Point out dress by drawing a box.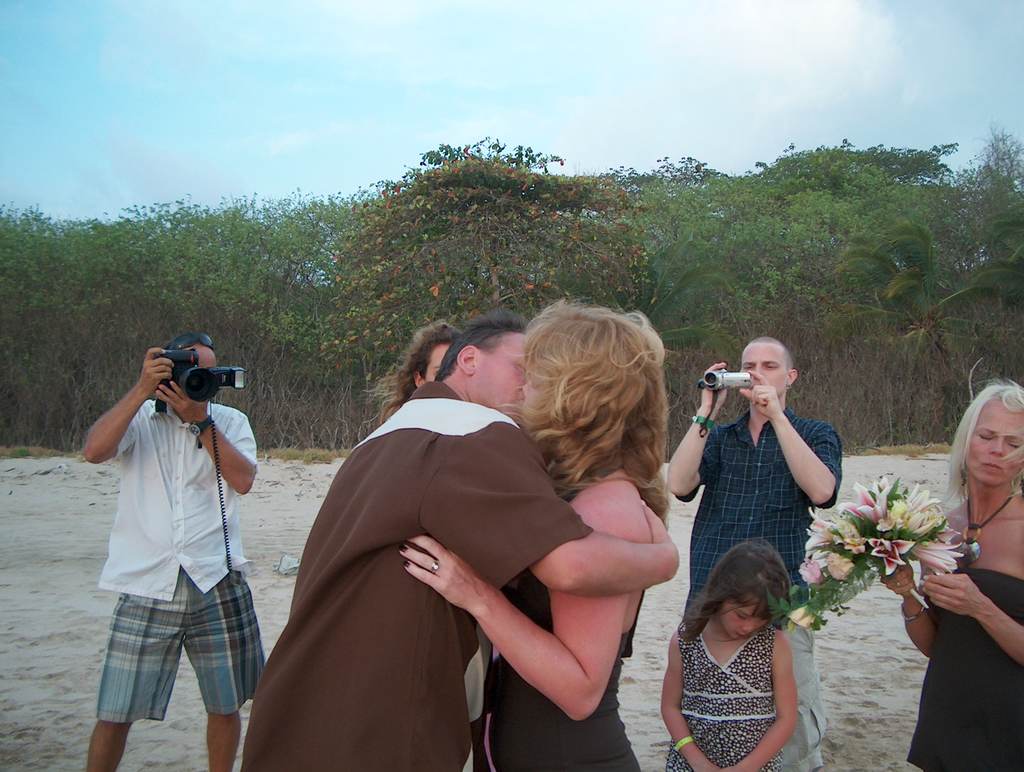
[664,625,786,771].
